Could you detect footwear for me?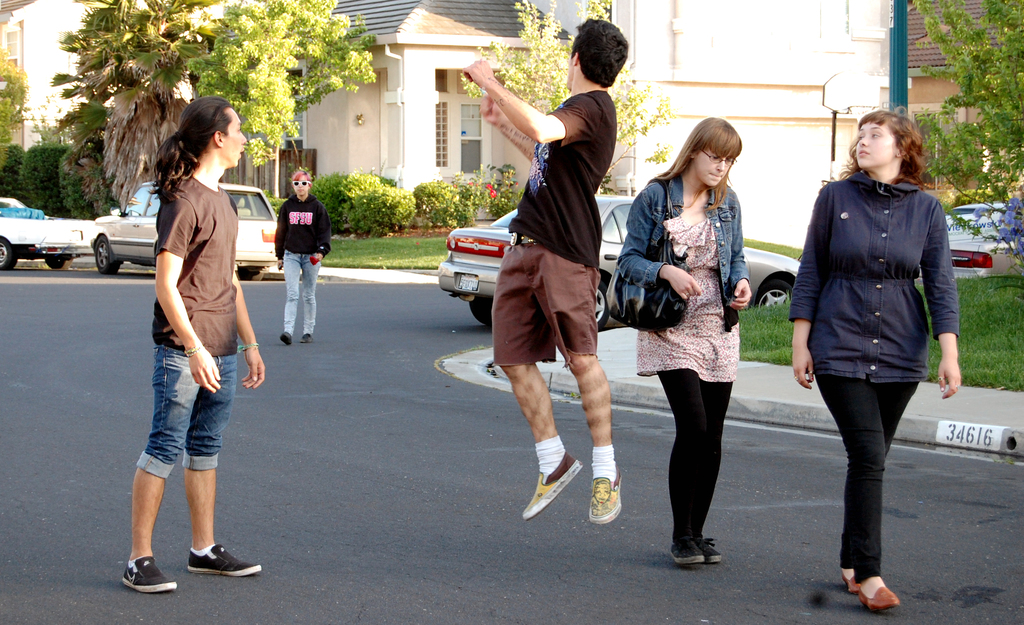
Detection result: (left=860, top=583, right=900, bottom=610).
